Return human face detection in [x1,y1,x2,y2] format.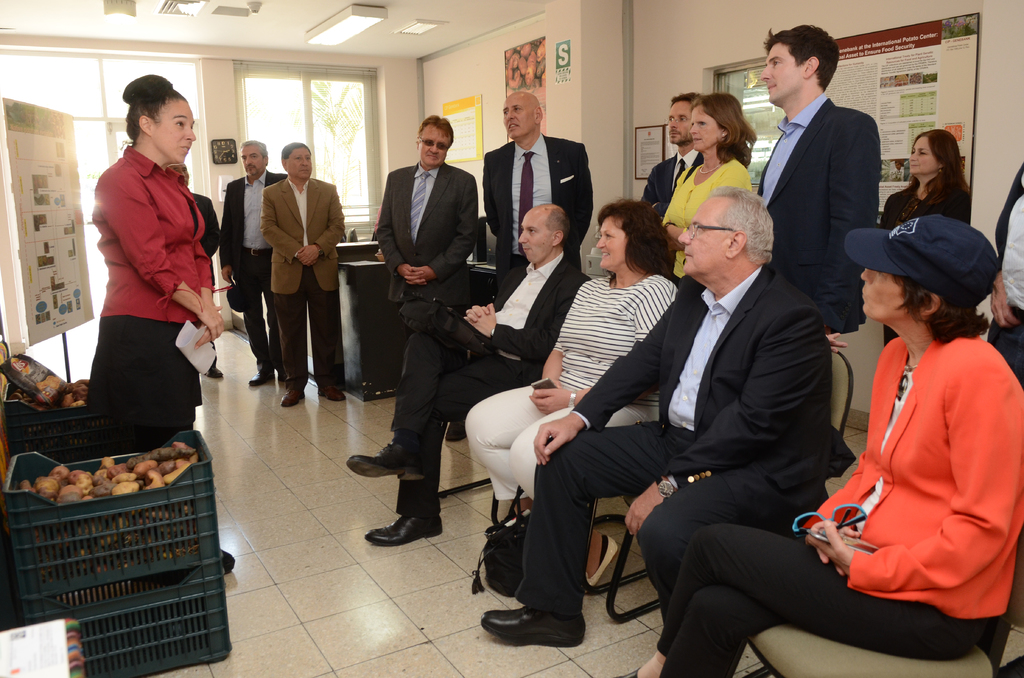
[903,137,942,172].
